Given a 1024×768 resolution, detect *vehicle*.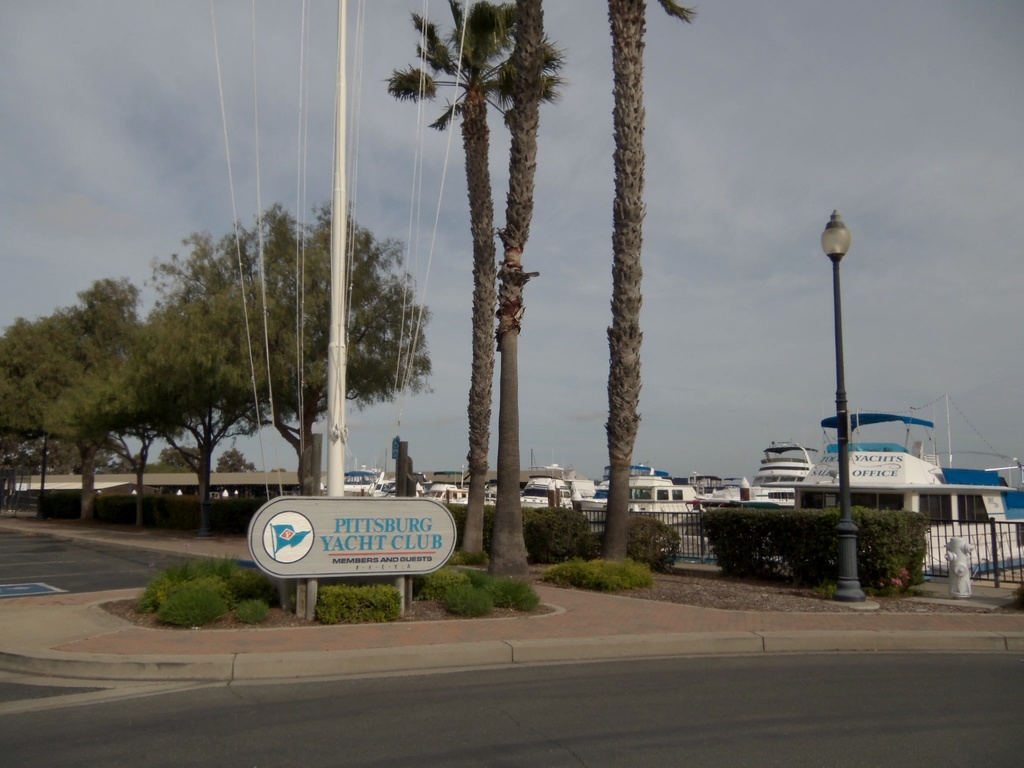
BBox(679, 468, 748, 496).
